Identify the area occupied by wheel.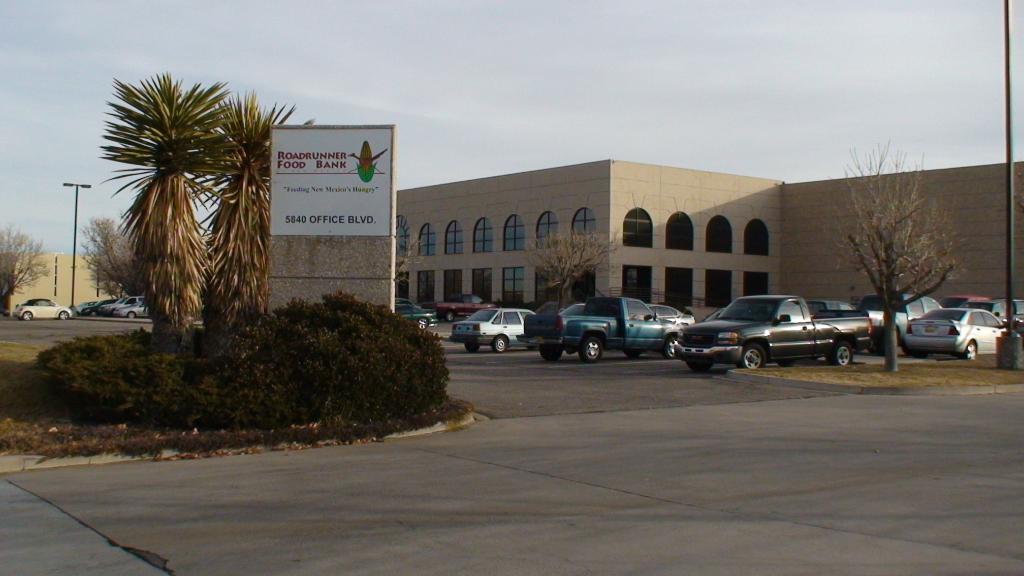
Area: pyautogui.locateOnScreen(541, 345, 564, 360).
